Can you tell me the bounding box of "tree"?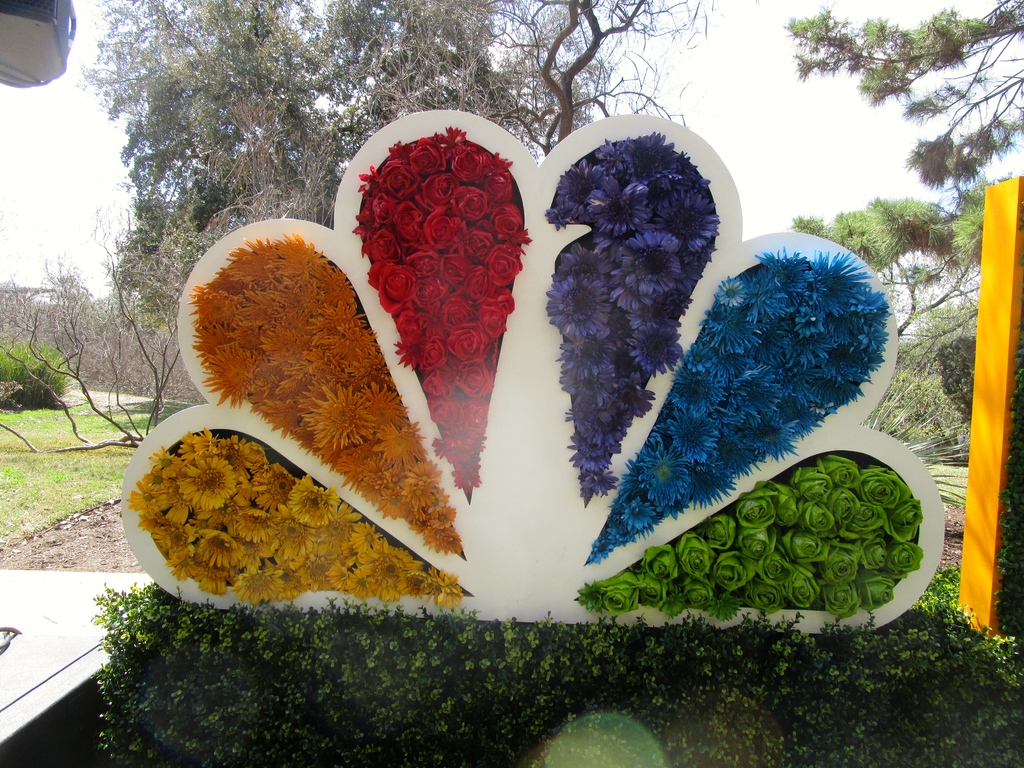
x1=786, y1=0, x2=1023, y2=454.
